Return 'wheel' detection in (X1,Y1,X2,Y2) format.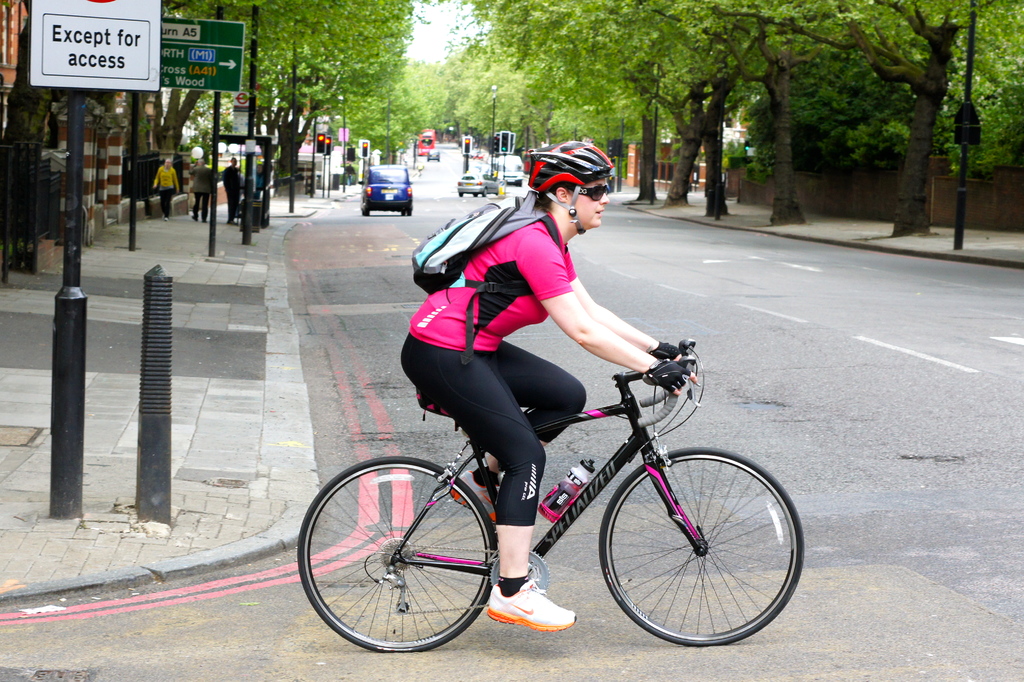
(600,445,803,647).
